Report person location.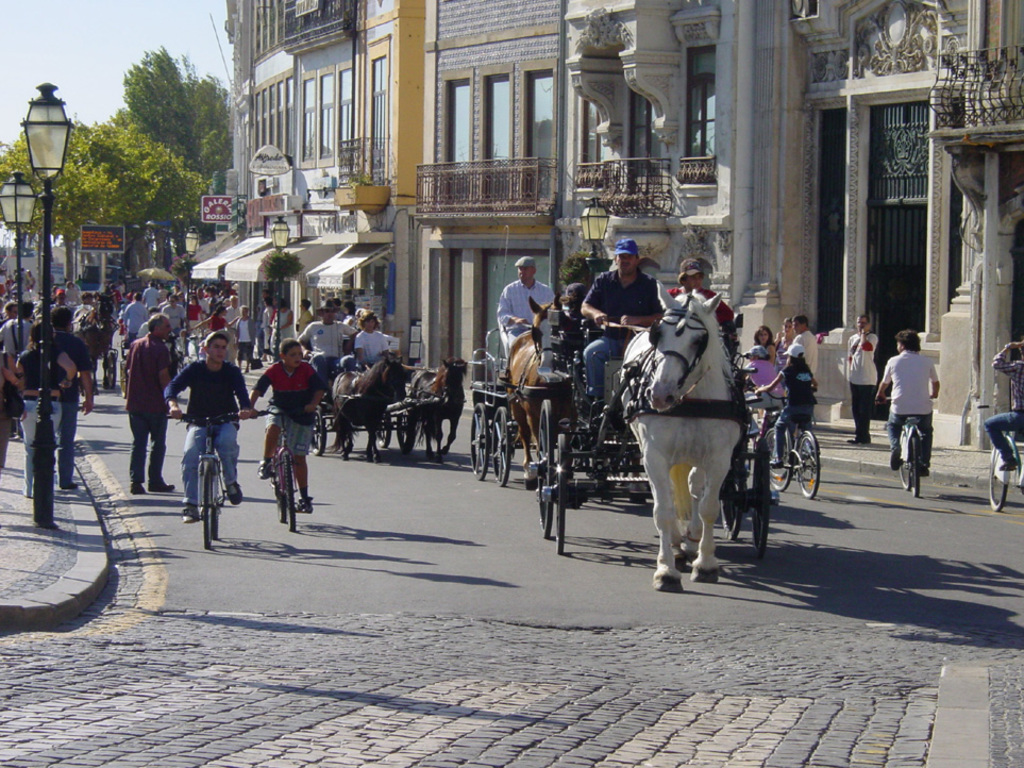
Report: <box>162,330,257,511</box>.
